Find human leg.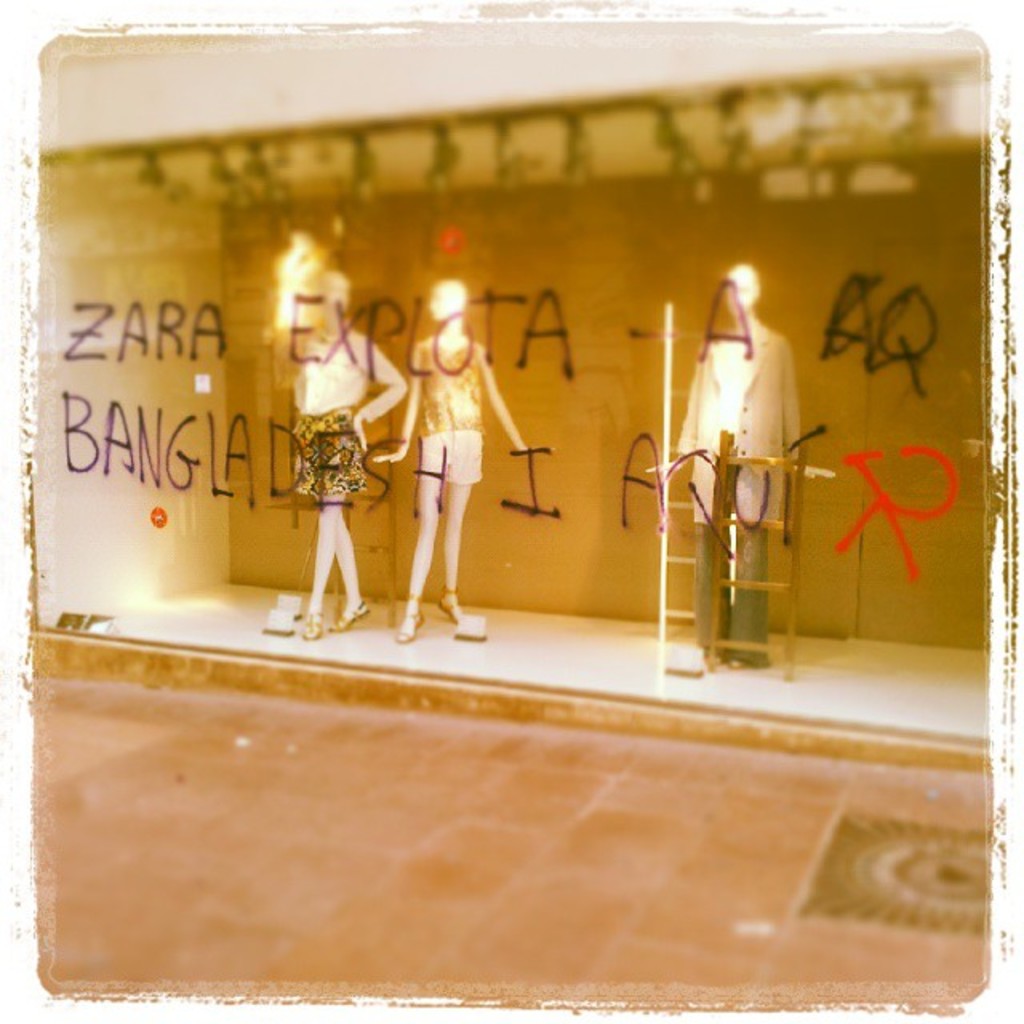
299, 493, 347, 638.
